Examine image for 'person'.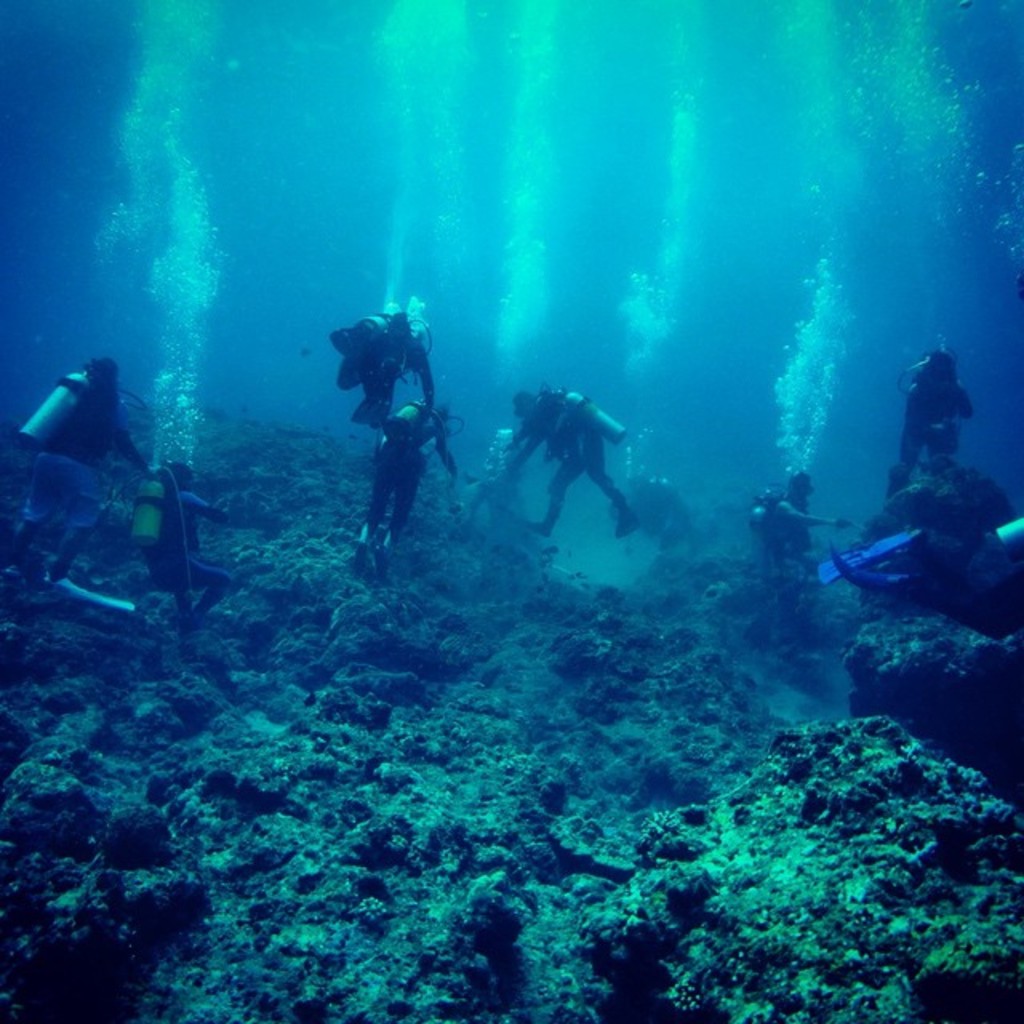
Examination result: bbox=[501, 360, 640, 571].
